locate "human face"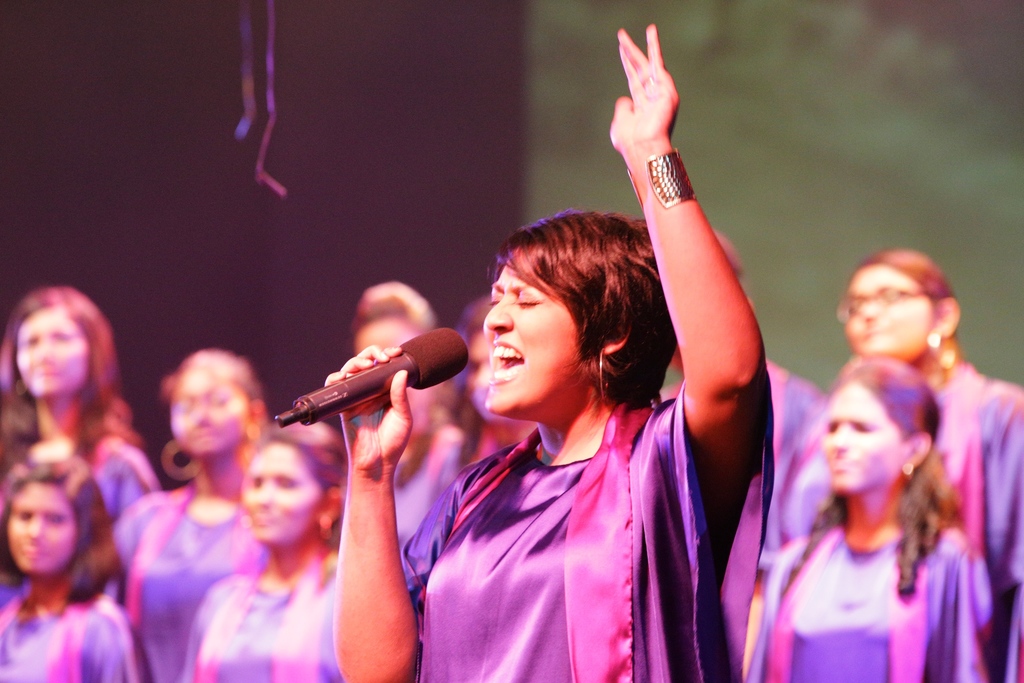
l=481, t=260, r=591, b=415
